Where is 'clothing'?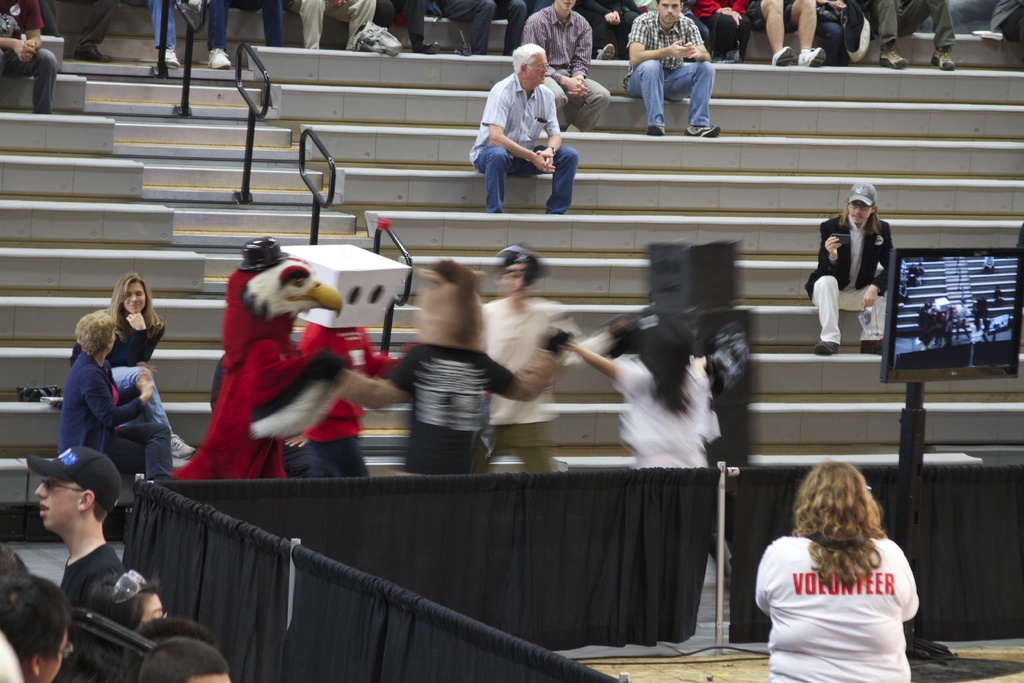
807:215:908:346.
